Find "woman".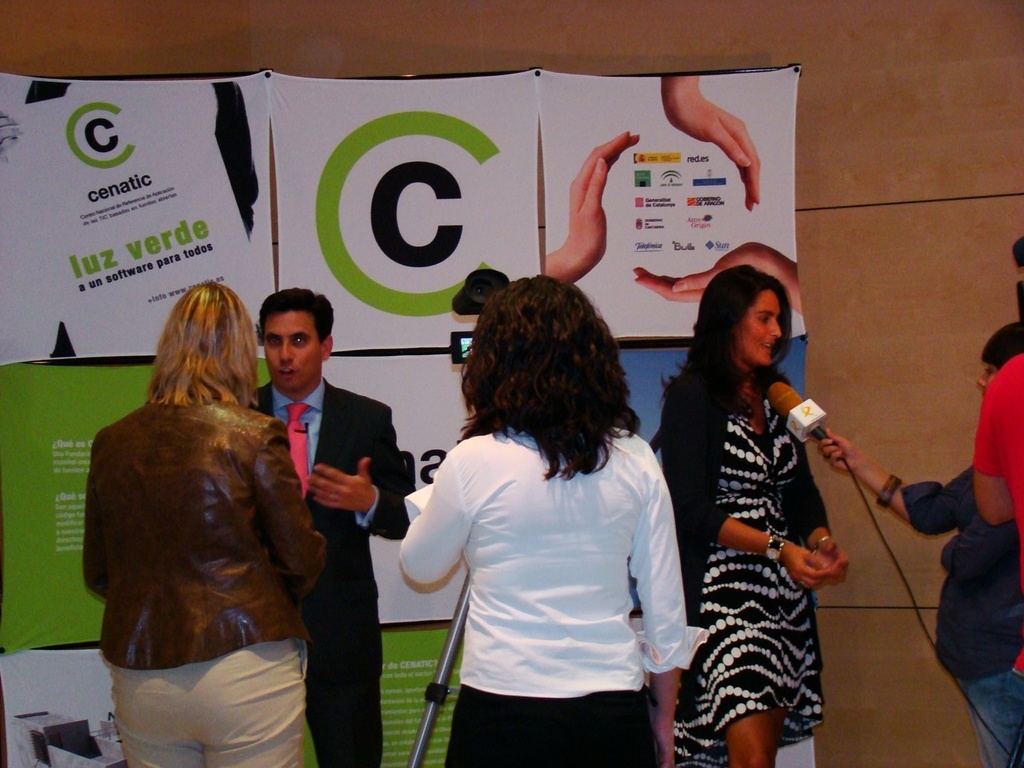
region(77, 277, 329, 767).
